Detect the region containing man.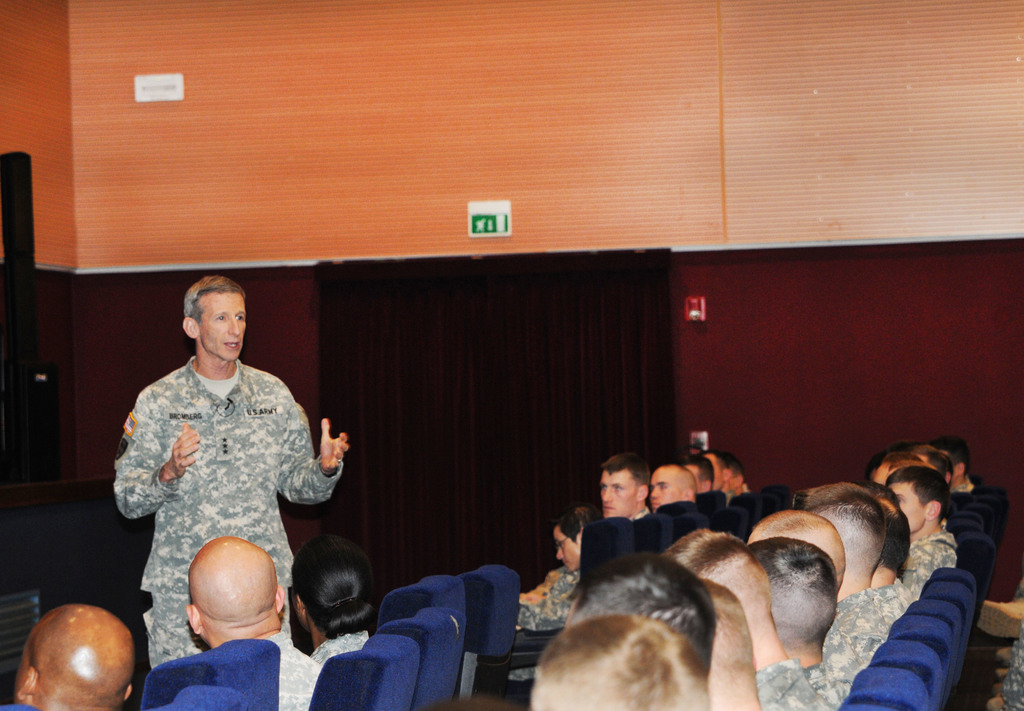
111:272:349:669.
